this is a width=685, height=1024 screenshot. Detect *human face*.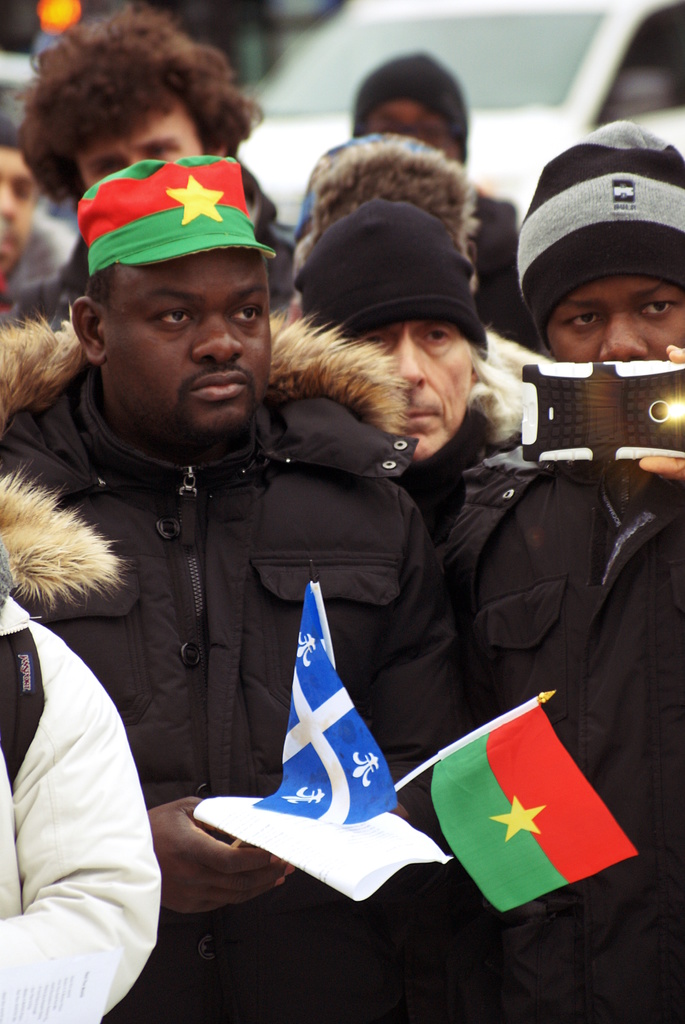
[0, 146, 34, 268].
